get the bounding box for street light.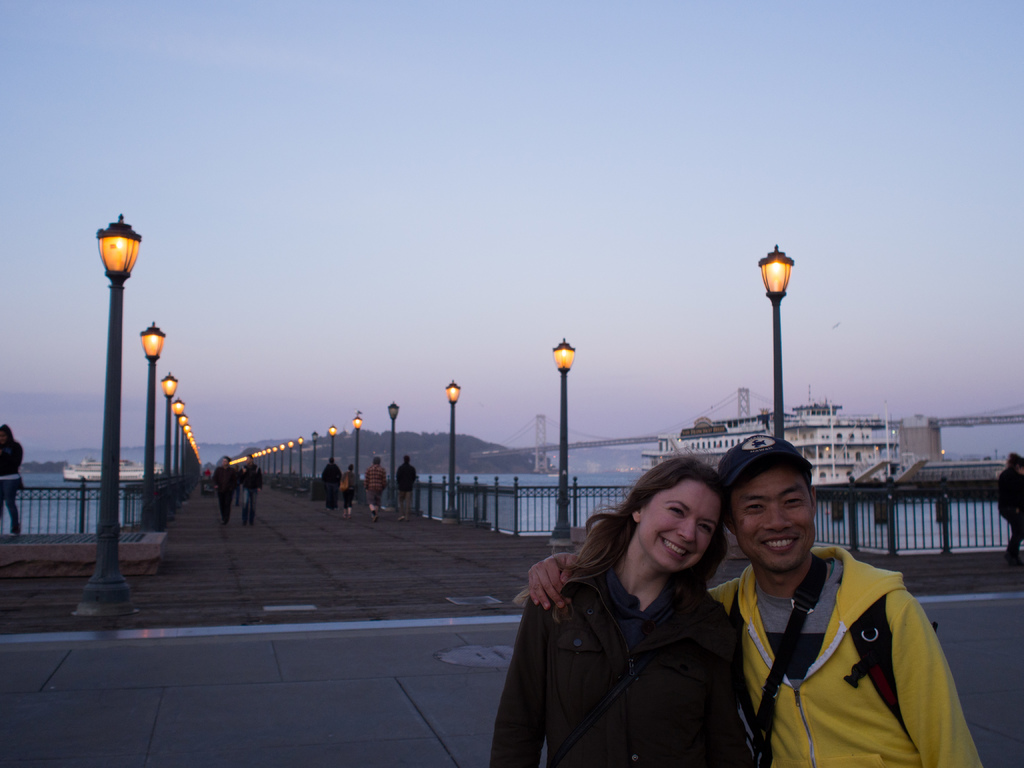
x1=271 y1=441 x2=278 y2=474.
